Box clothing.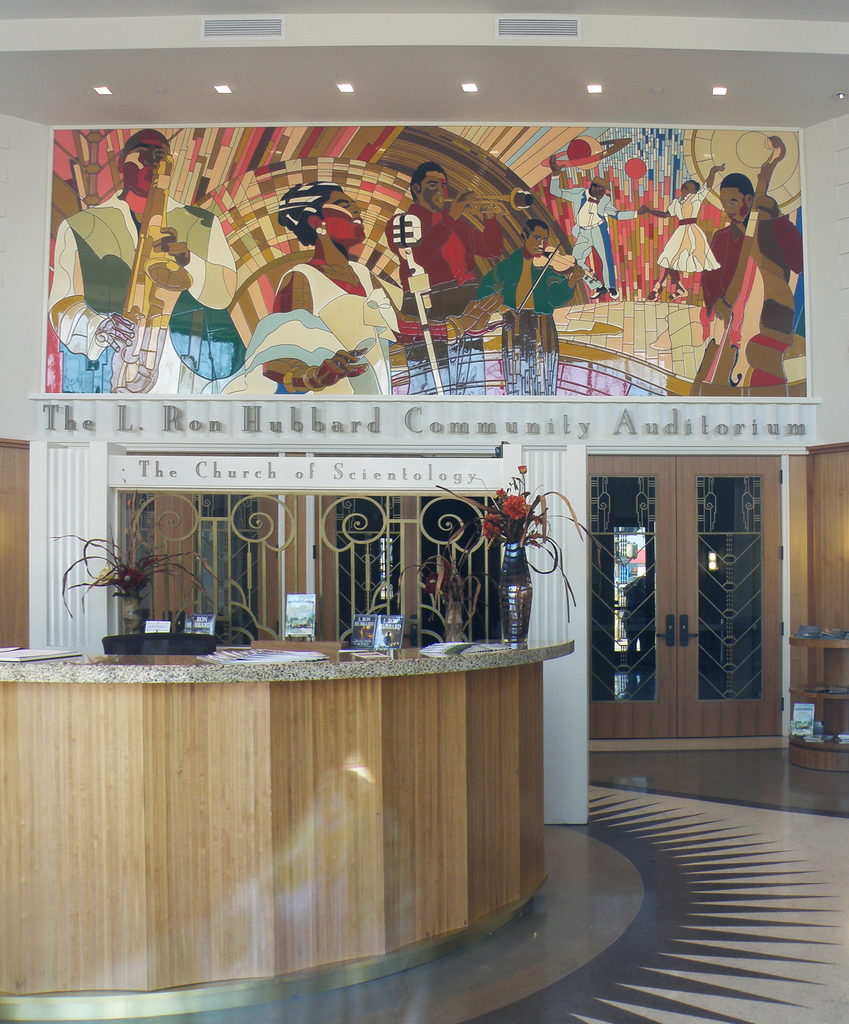
bbox(384, 191, 482, 360).
